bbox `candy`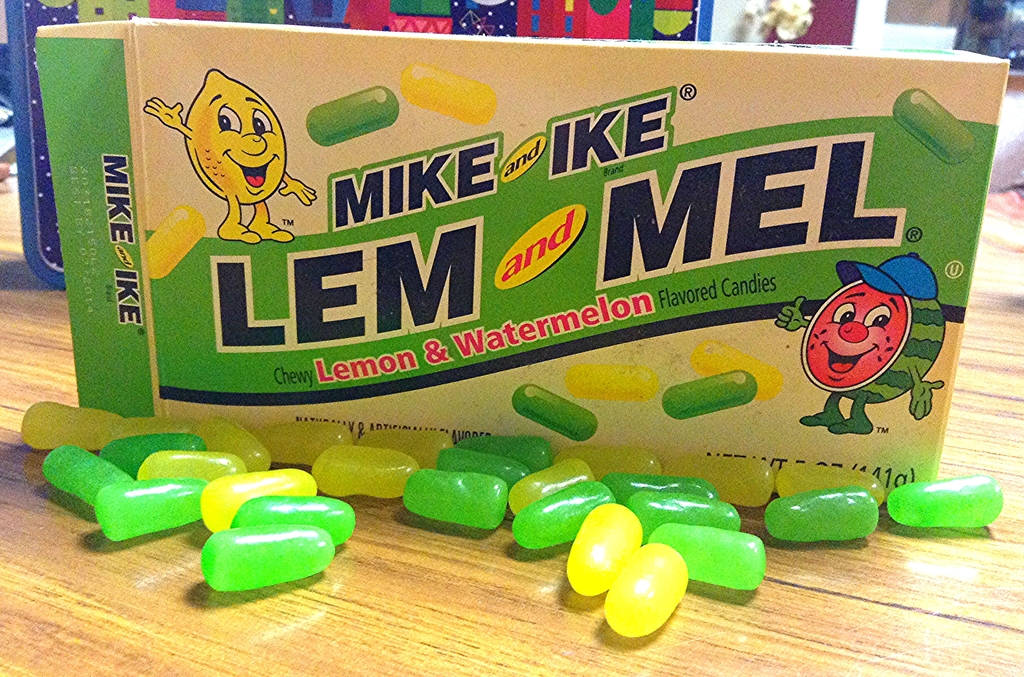
90:474:207:540
